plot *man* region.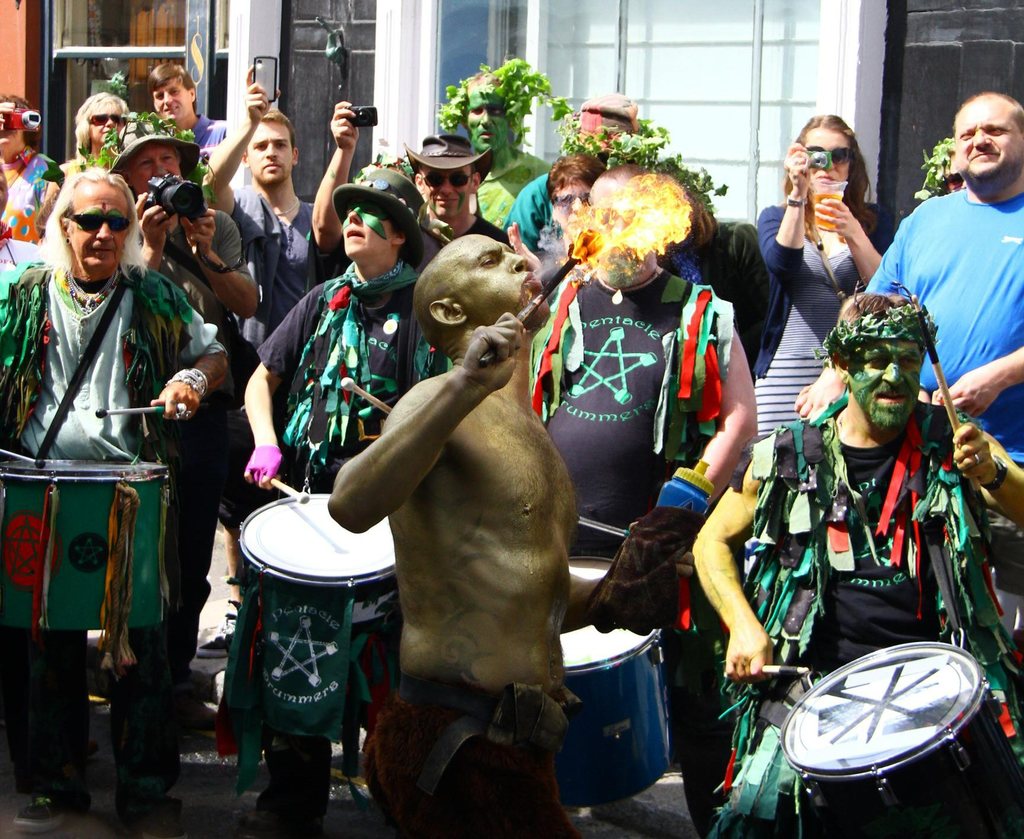
Plotted at locate(307, 96, 515, 240).
